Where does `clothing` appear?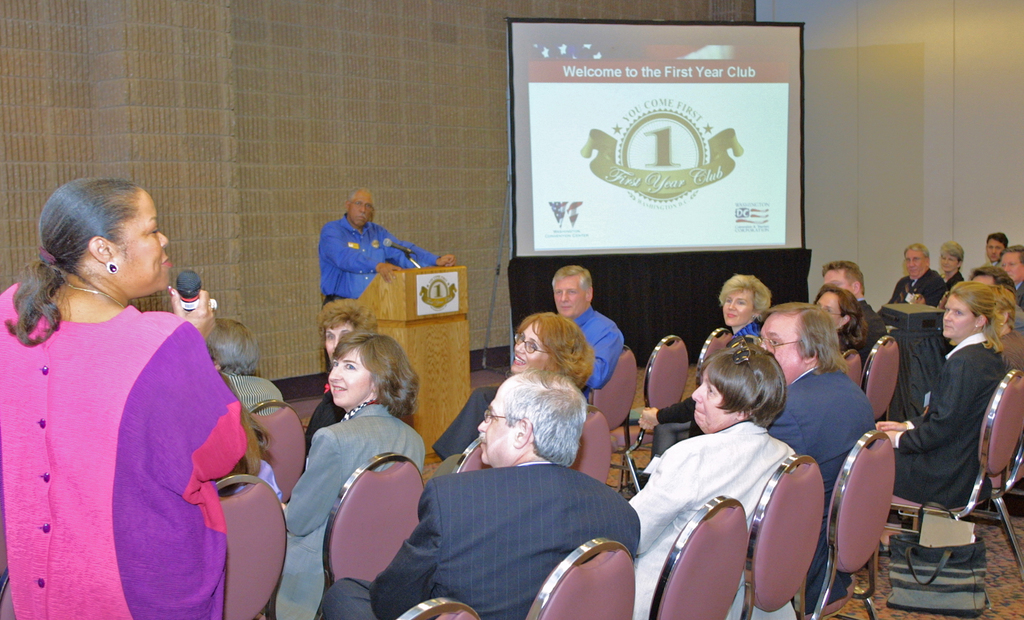
Appears at <bbox>430, 304, 628, 469</bbox>.
